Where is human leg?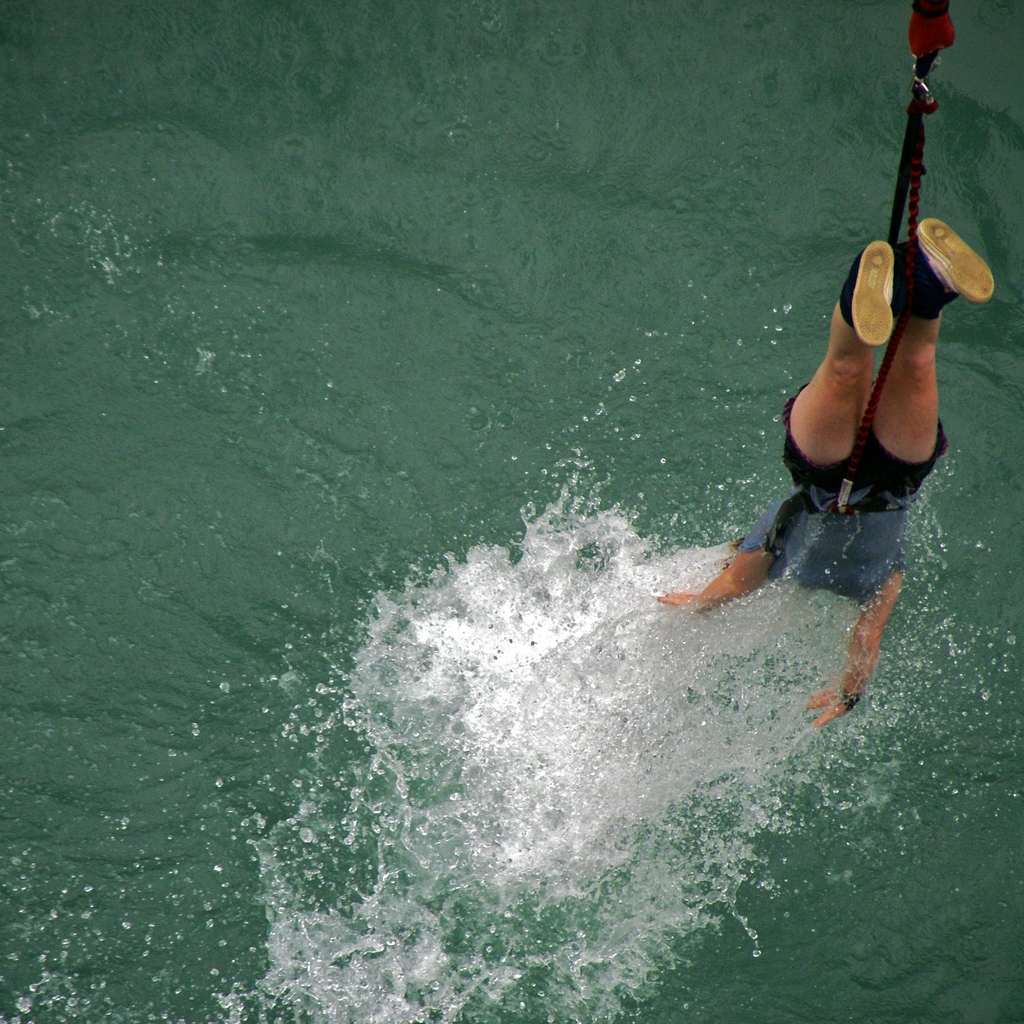
[x1=858, y1=213, x2=995, y2=498].
